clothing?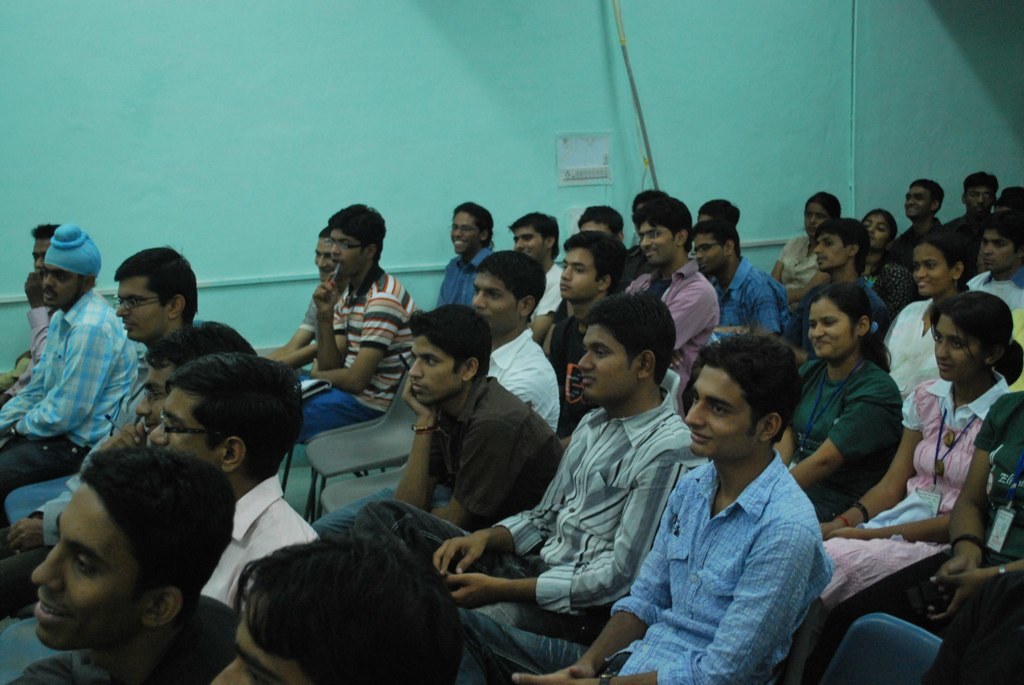
(x1=532, y1=261, x2=564, y2=317)
